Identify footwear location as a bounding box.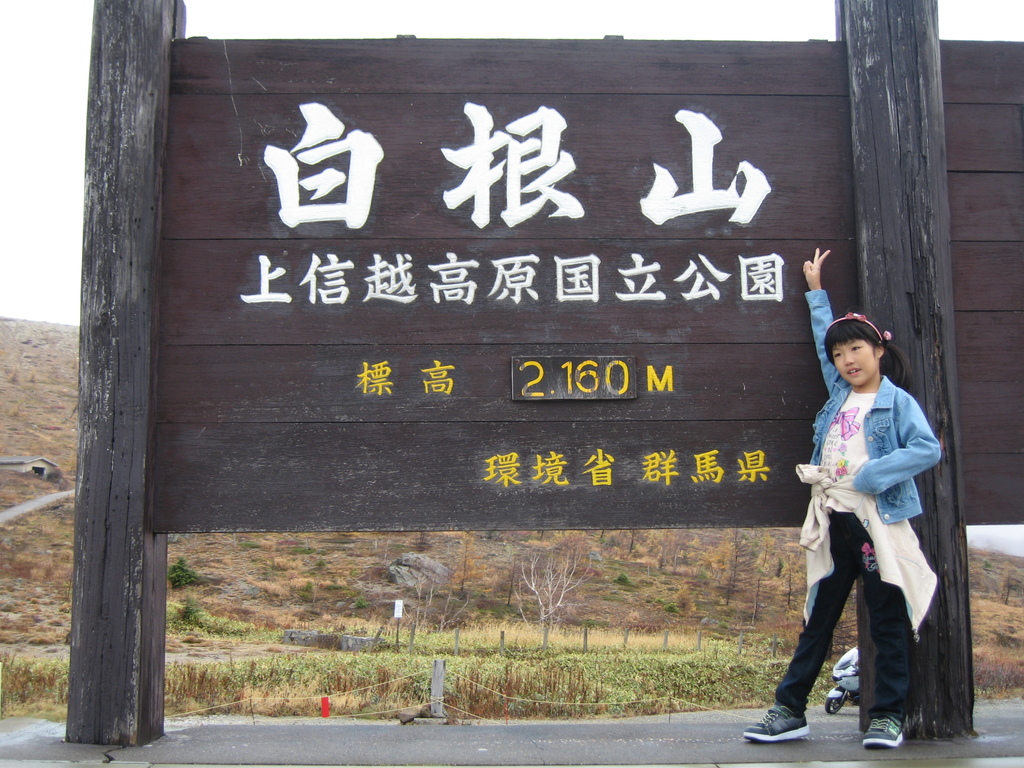
select_region(861, 717, 908, 750).
